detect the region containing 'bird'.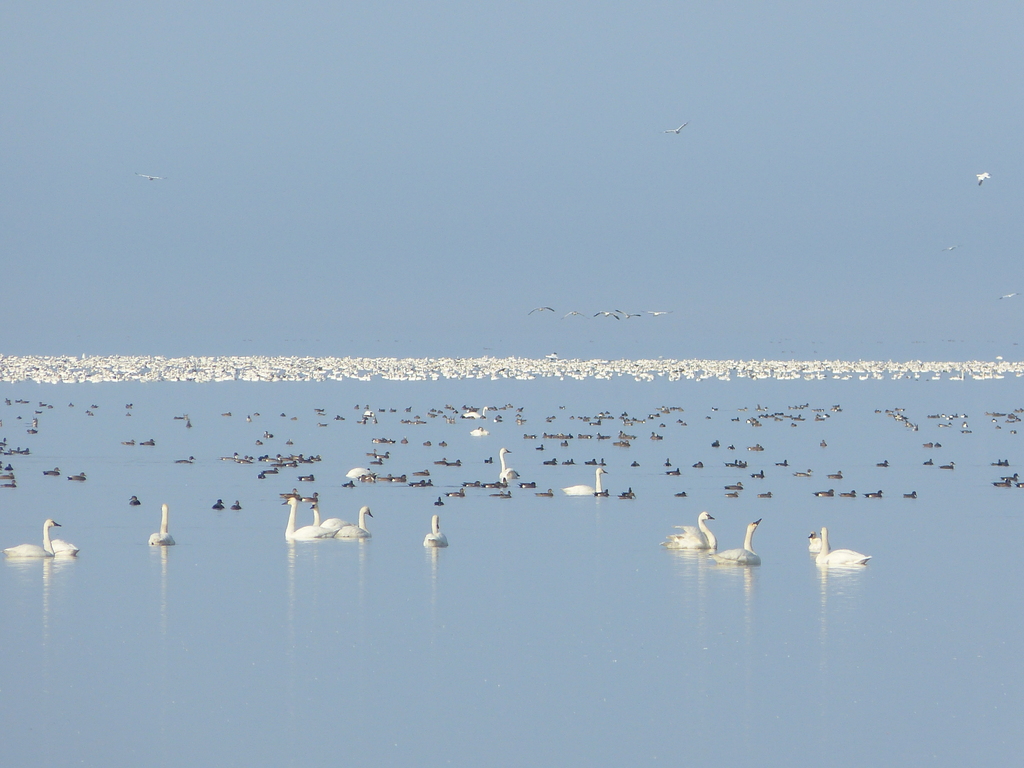
bbox=(808, 531, 831, 552).
